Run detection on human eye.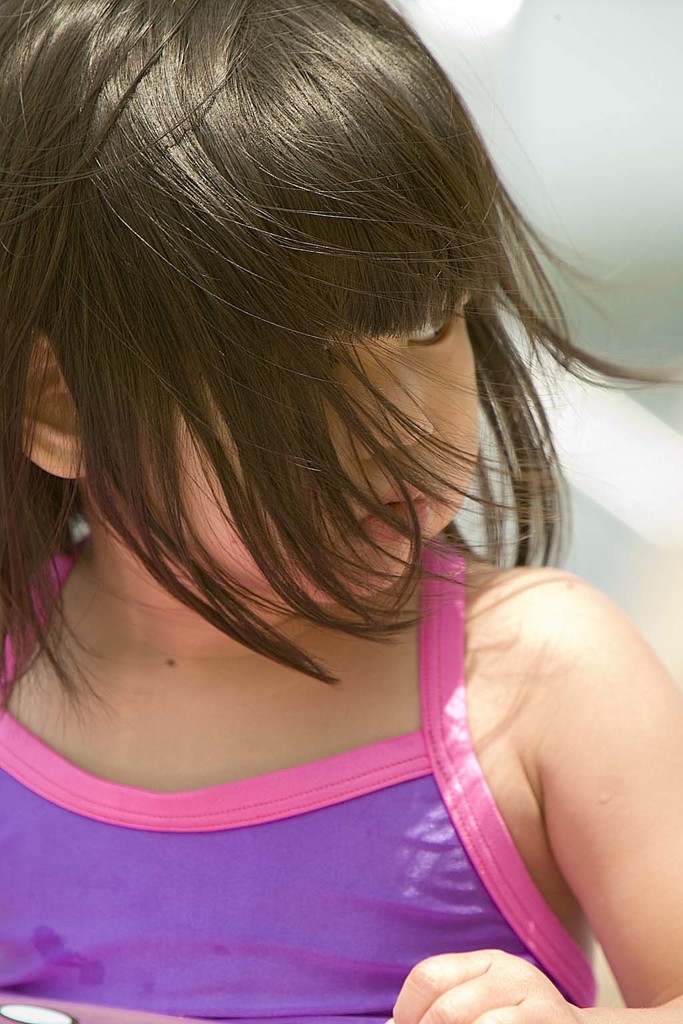
Result: <box>392,286,467,351</box>.
